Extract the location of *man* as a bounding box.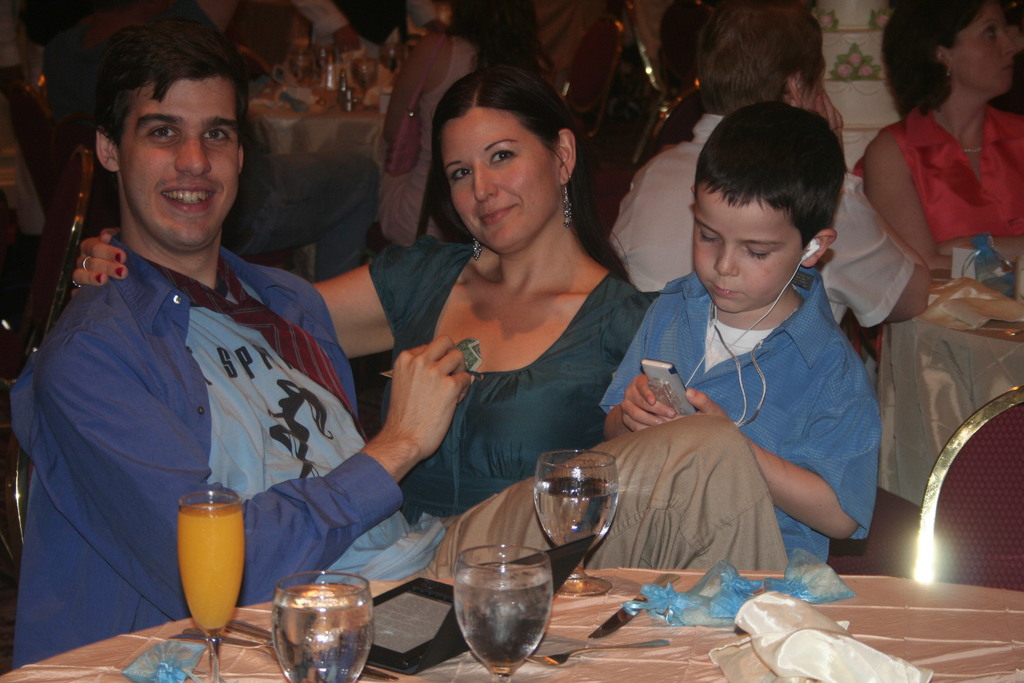
detection(605, 0, 934, 334).
